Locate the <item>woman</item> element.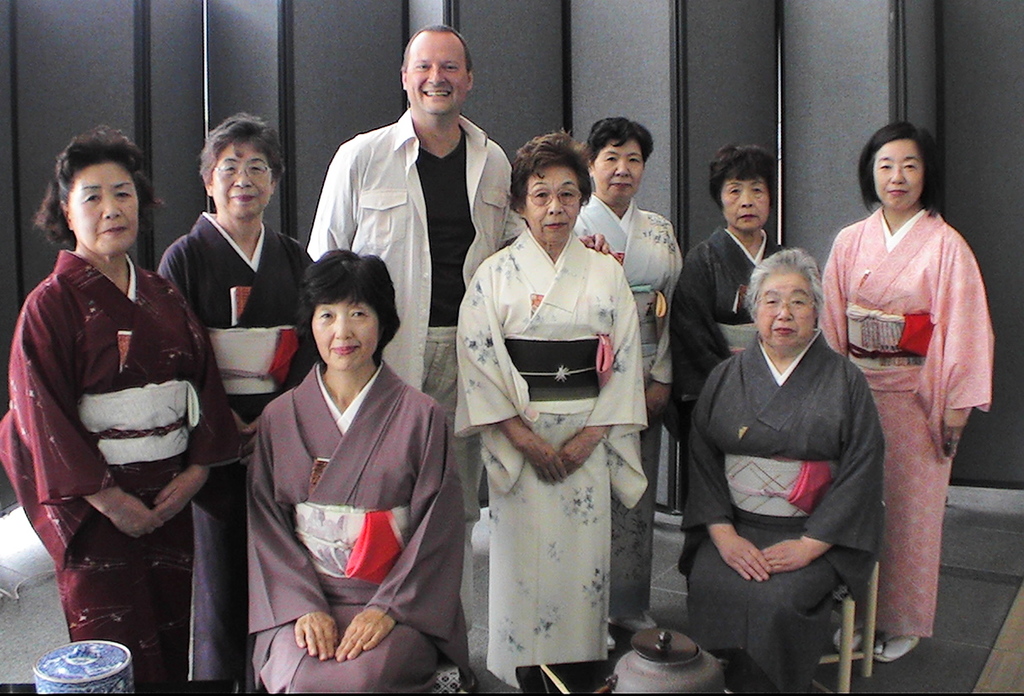
Element bbox: box(811, 120, 981, 670).
